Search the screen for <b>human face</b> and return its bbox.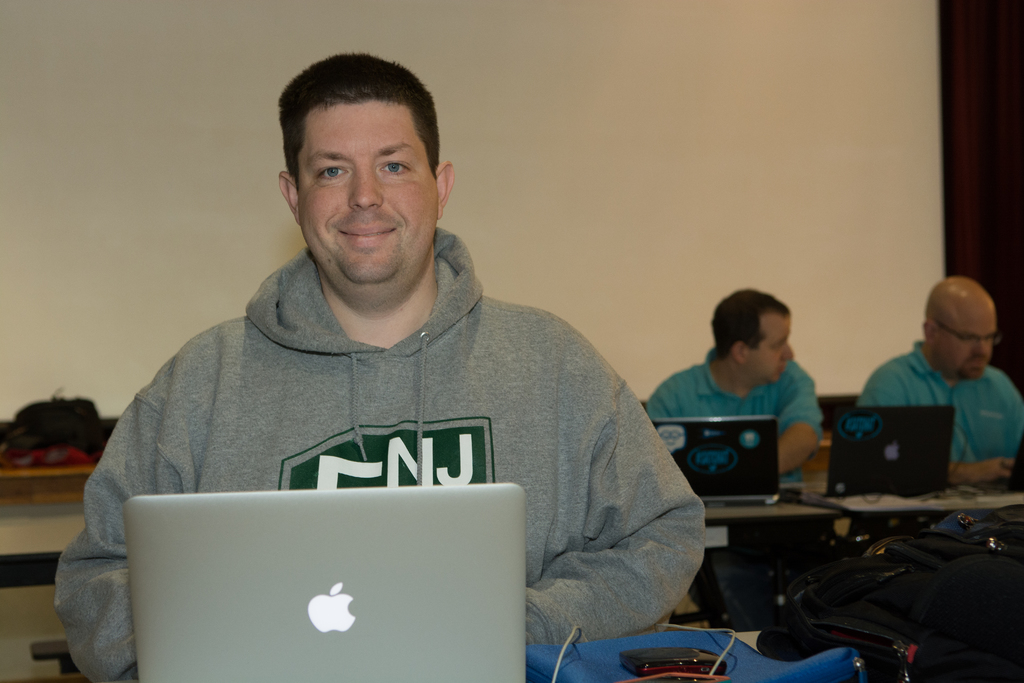
Found: locate(729, 295, 794, 391).
